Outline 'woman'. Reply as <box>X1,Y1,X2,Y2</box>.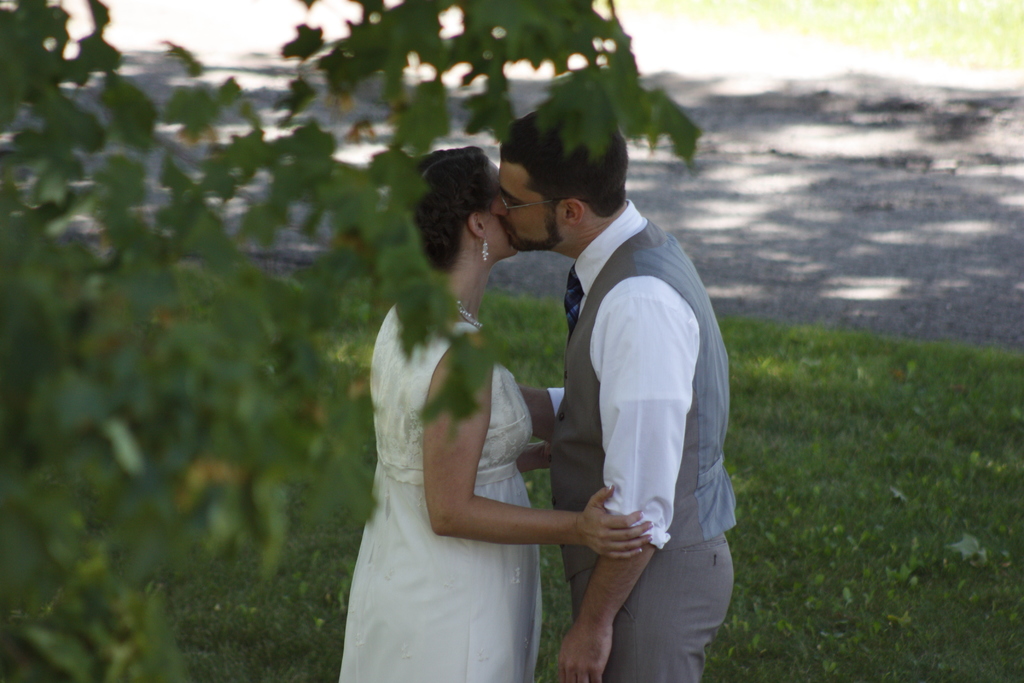
<box>337,131,597,682</box>.
